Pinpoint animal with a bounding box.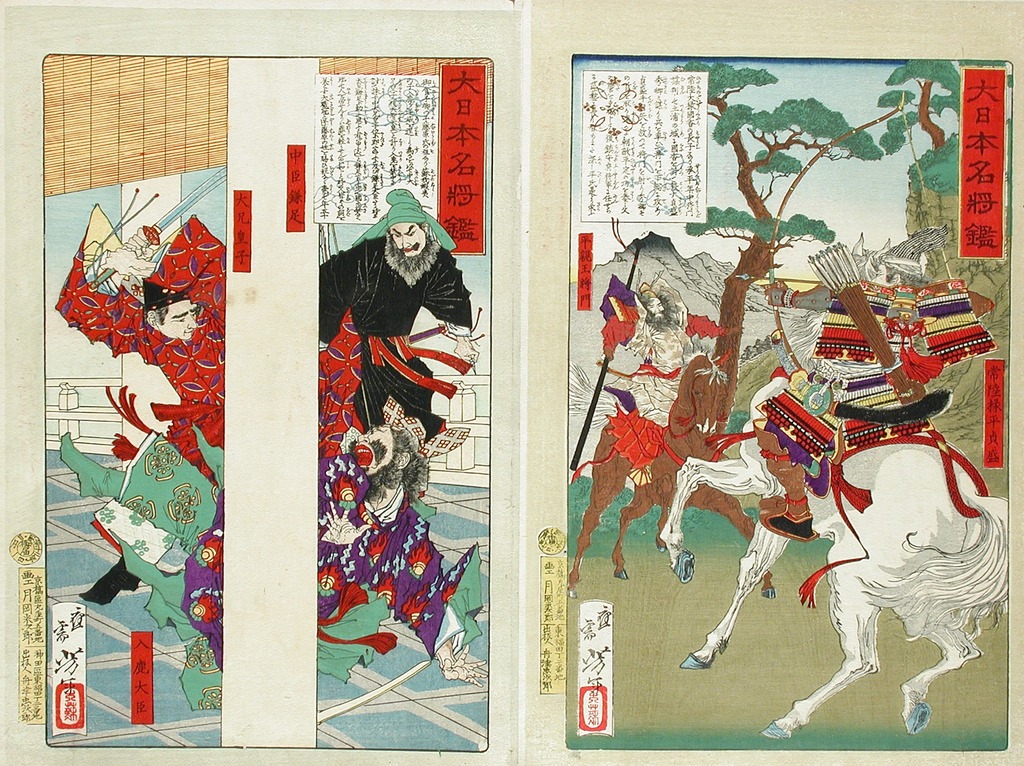
[662, 367, 1007, 740].
